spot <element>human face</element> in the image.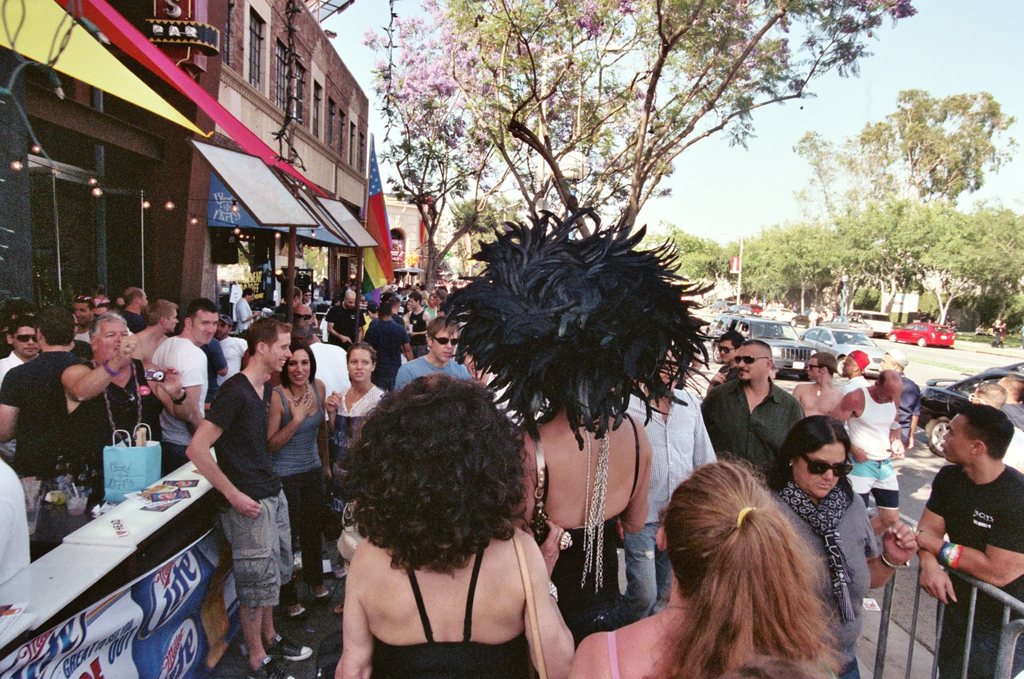
<element>human face</element> found at (944,415,963,462).
